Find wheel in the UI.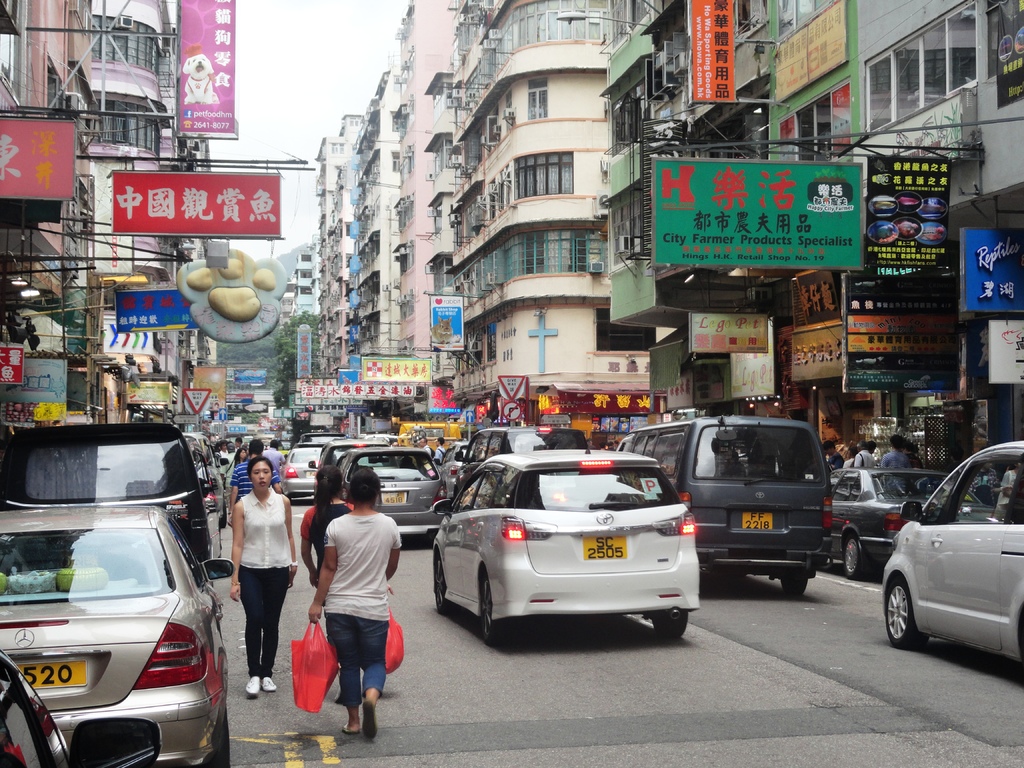
UI element at [844, 535, 868, 580].
